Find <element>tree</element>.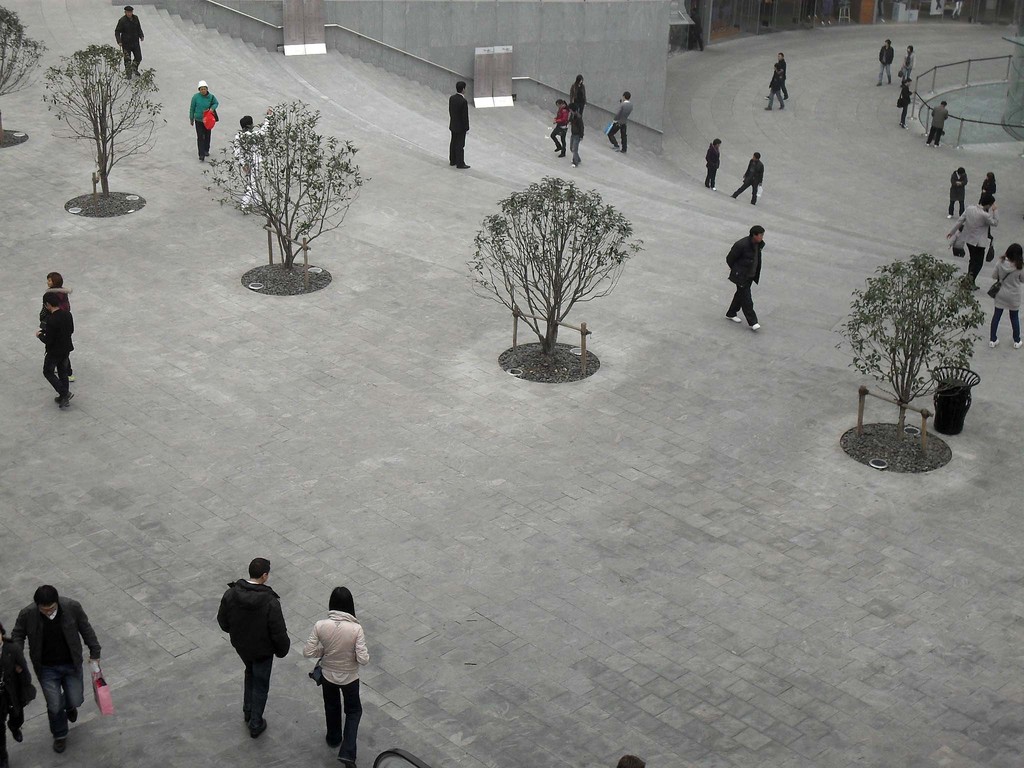
crop(841, 246, 996, 445).
